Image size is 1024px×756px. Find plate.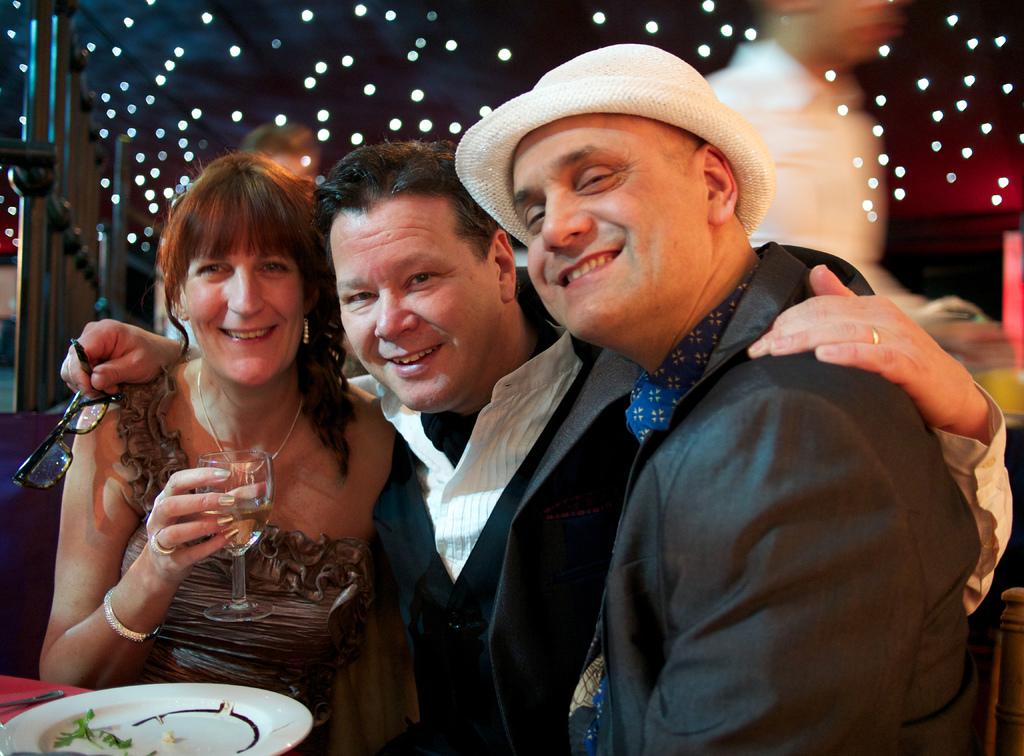
select_region(0, 682, 311, 755).
